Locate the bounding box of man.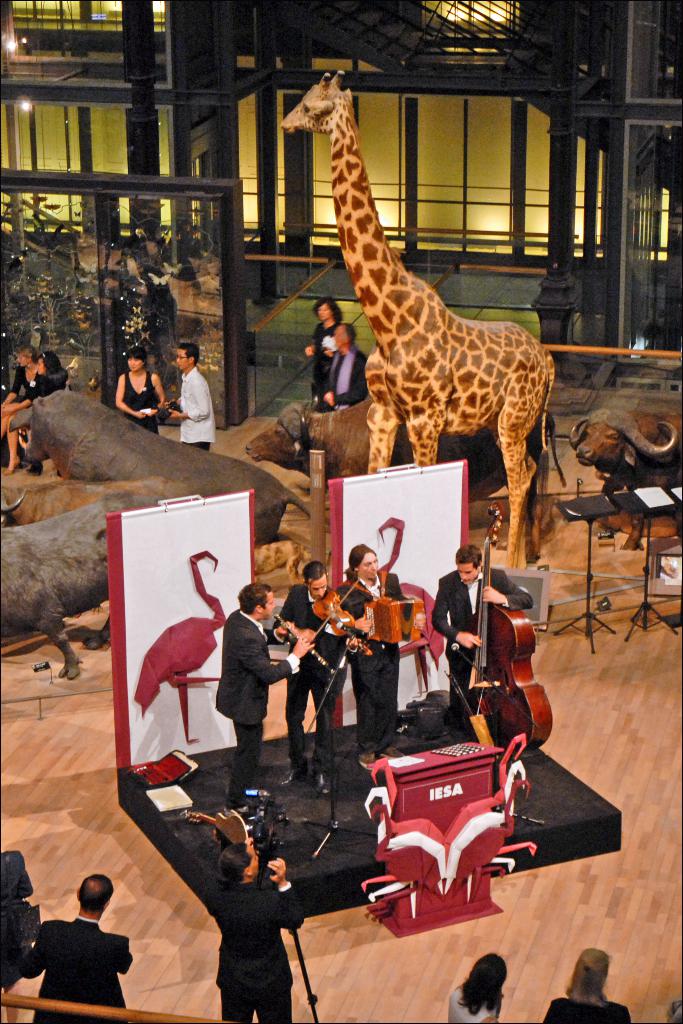
Bounding box: {"left": 332, "top": 540, "right": 413, "bottom": 754}.
